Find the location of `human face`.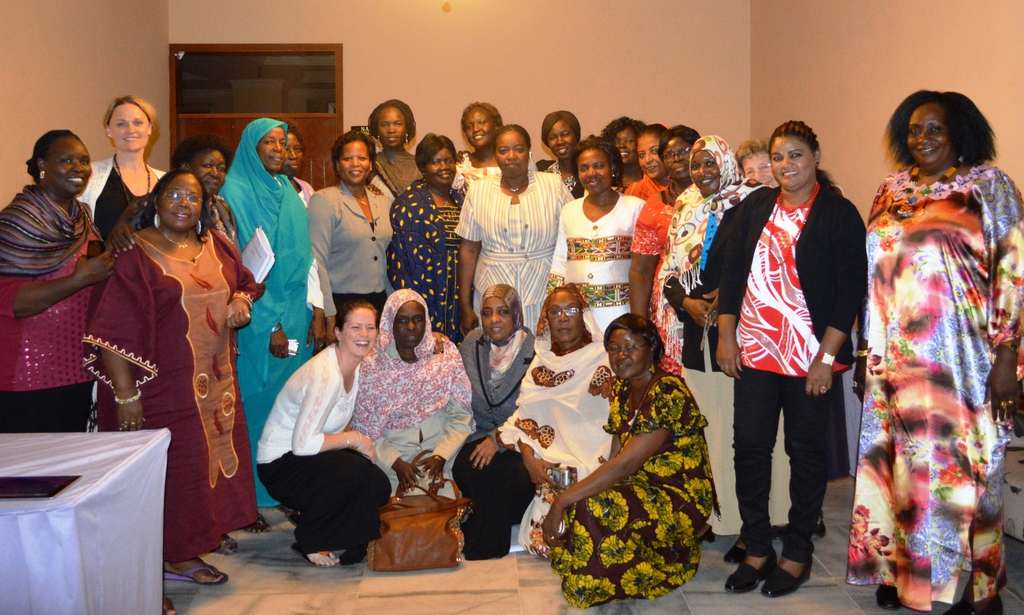
Location: BBox(546, 291, 581, 340).
